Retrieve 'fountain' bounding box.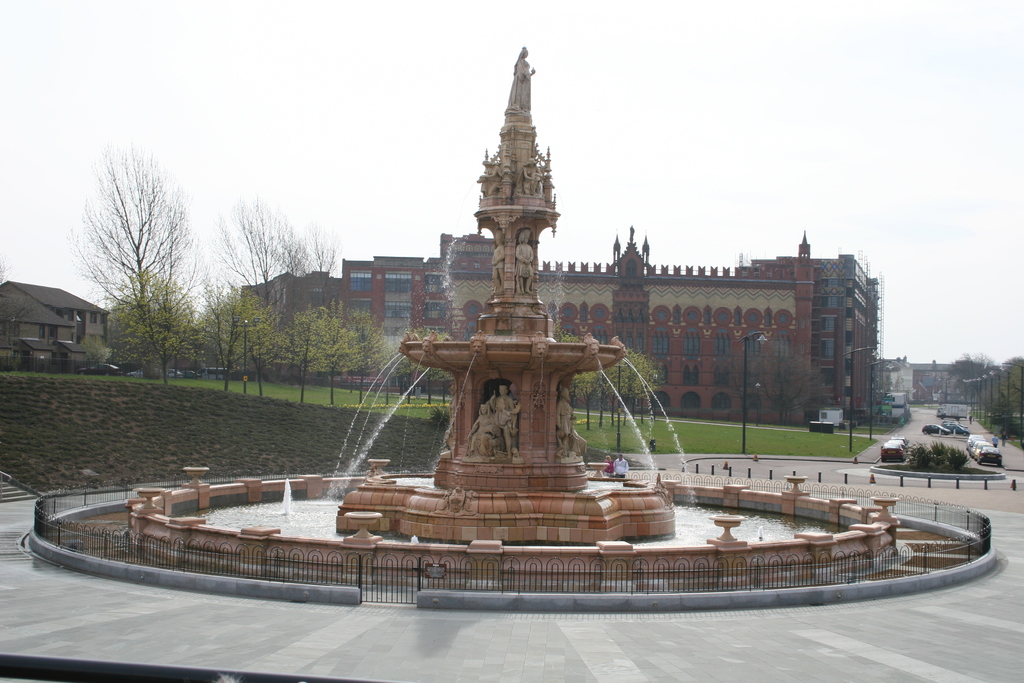
Bounding box: x1=15 y1=115 x2=970 y2=618.
